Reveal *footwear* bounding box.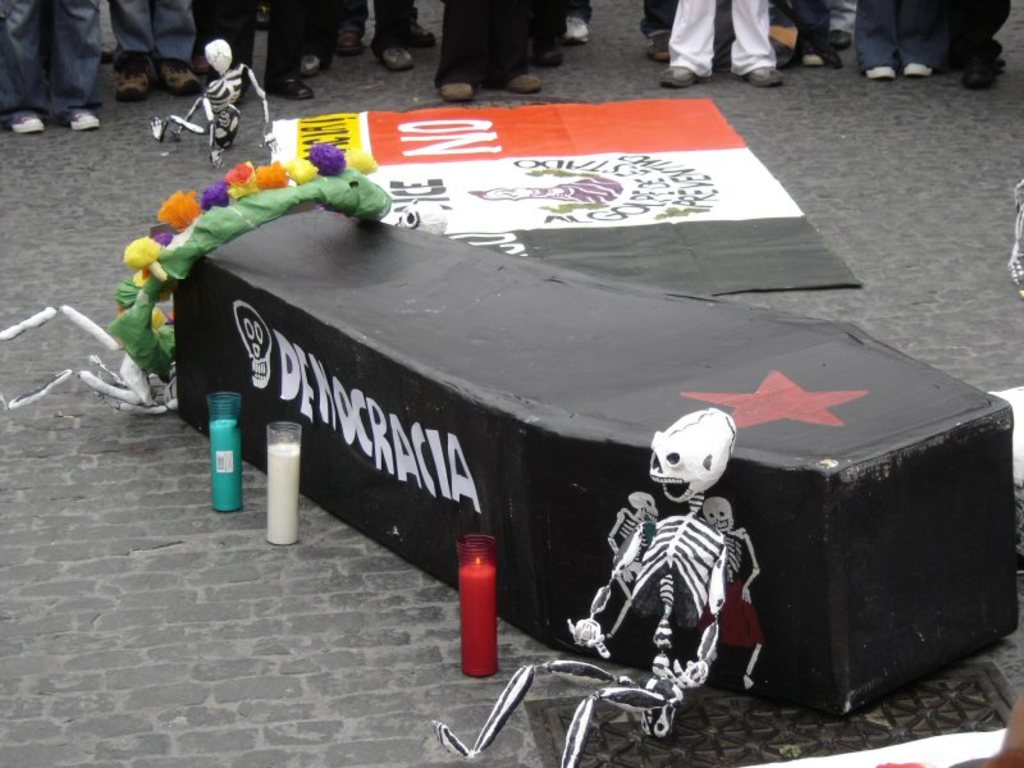
Revealed: locate(156, 61, 204, 96).
